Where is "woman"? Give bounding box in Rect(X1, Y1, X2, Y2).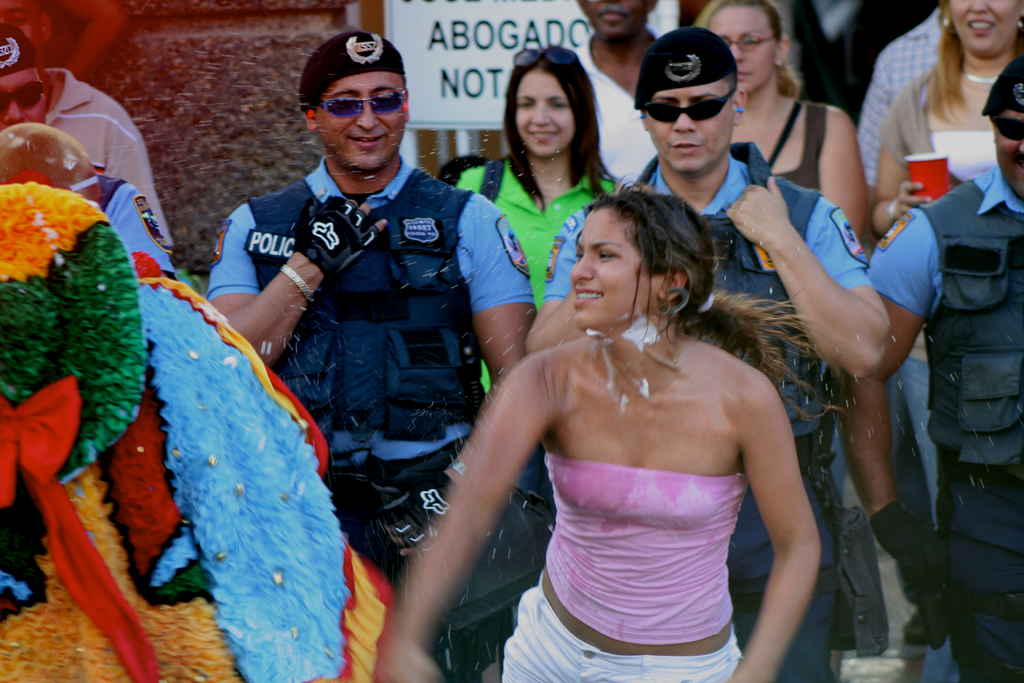
Rect(870, 0, 1023, 536).
